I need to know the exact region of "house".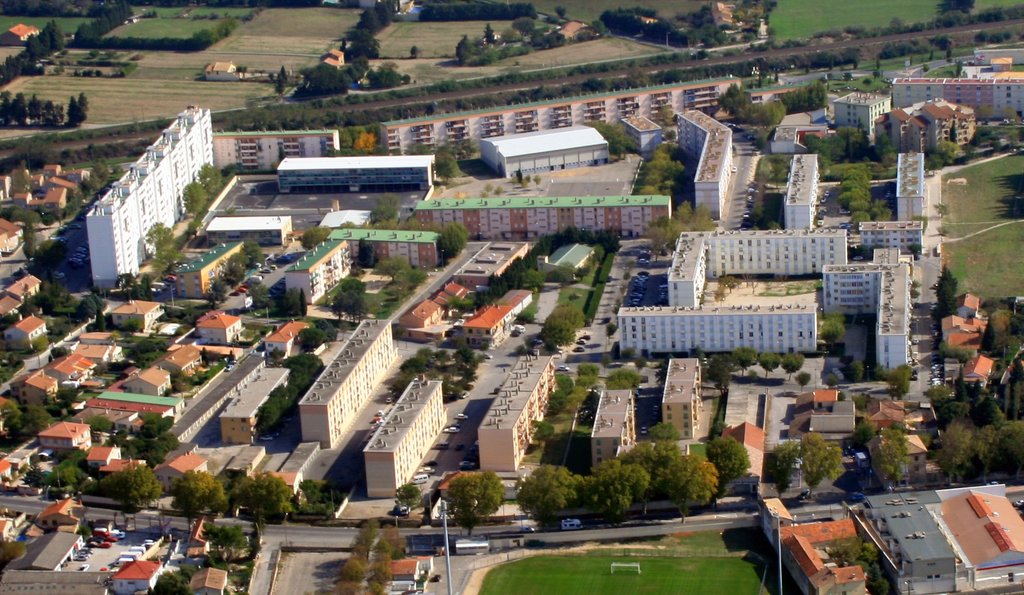
Region: (17,163,68,209).
